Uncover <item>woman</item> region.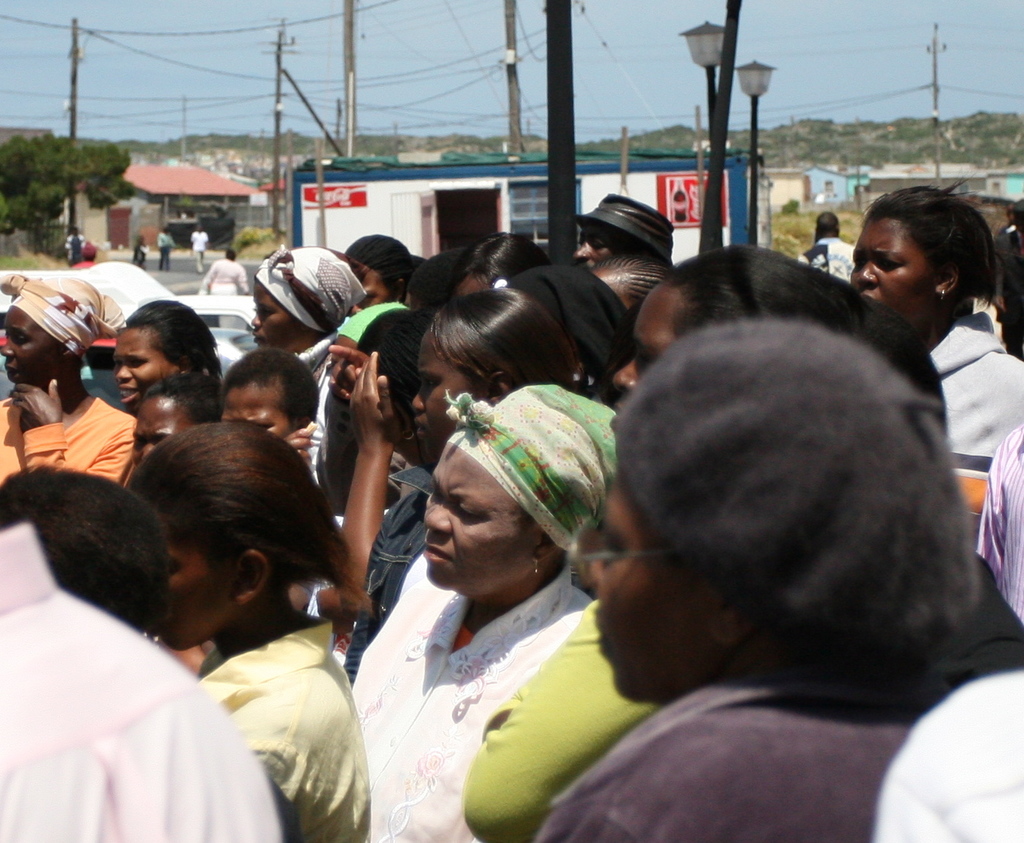
Uncovered: [122, 423, 371, 837].
